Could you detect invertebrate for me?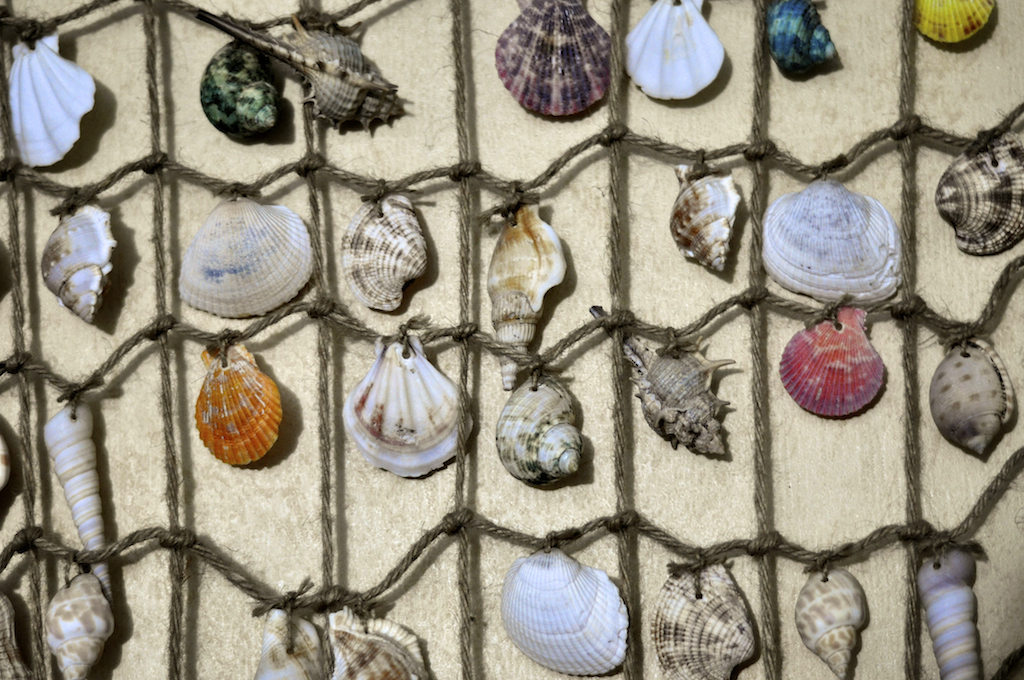
Detection result: x1=278 y1=13 x2=416 y2=141.
